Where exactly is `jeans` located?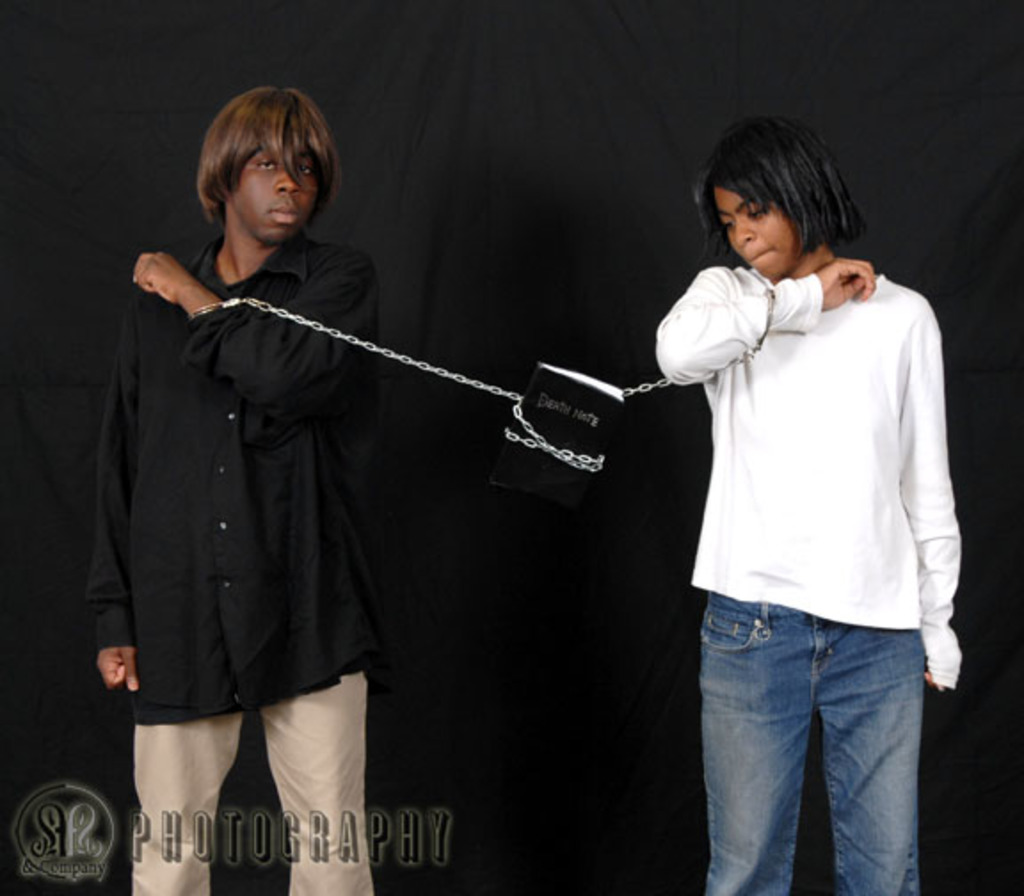
Its bounding box is (x1=676, y1=581, x2=933, y2=894).
